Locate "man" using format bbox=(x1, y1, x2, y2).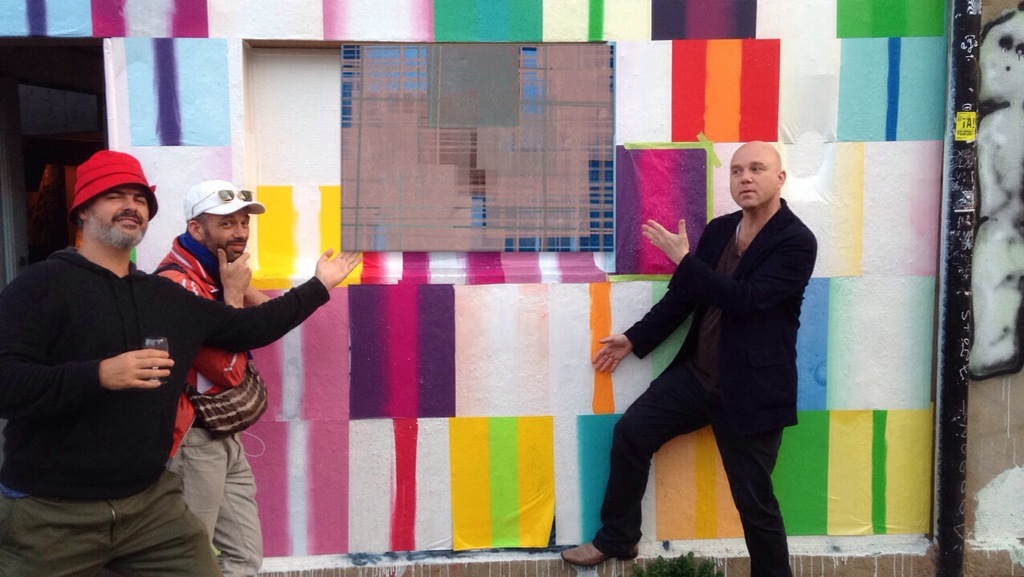
bbox=(150, 179, 264, 576).
